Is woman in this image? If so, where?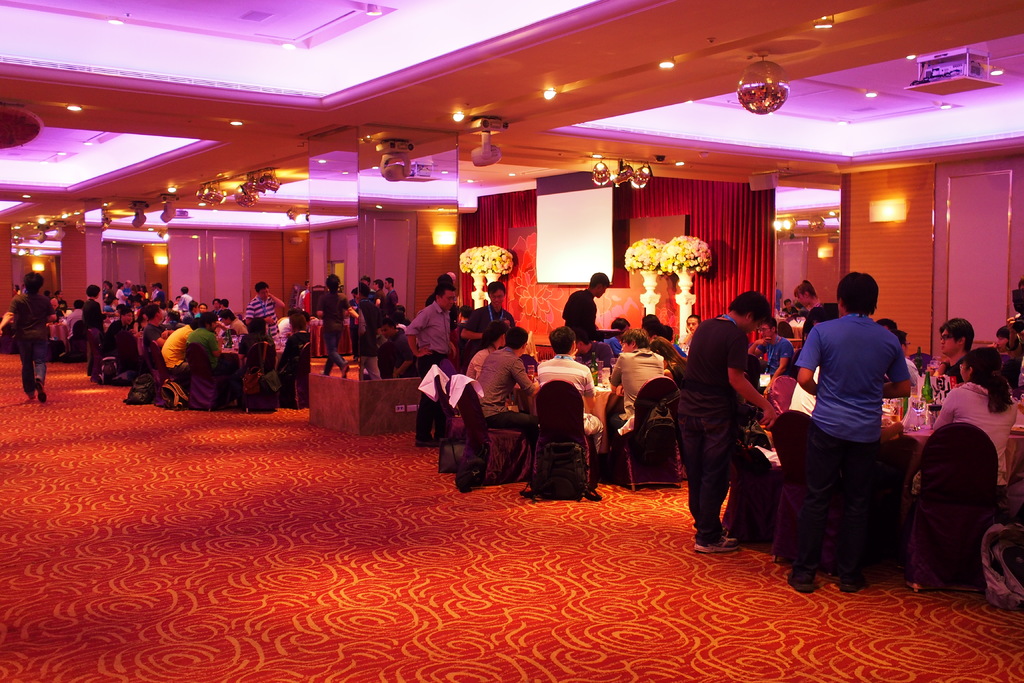
Yes, at BBox(910, 349, 1021, 506).
